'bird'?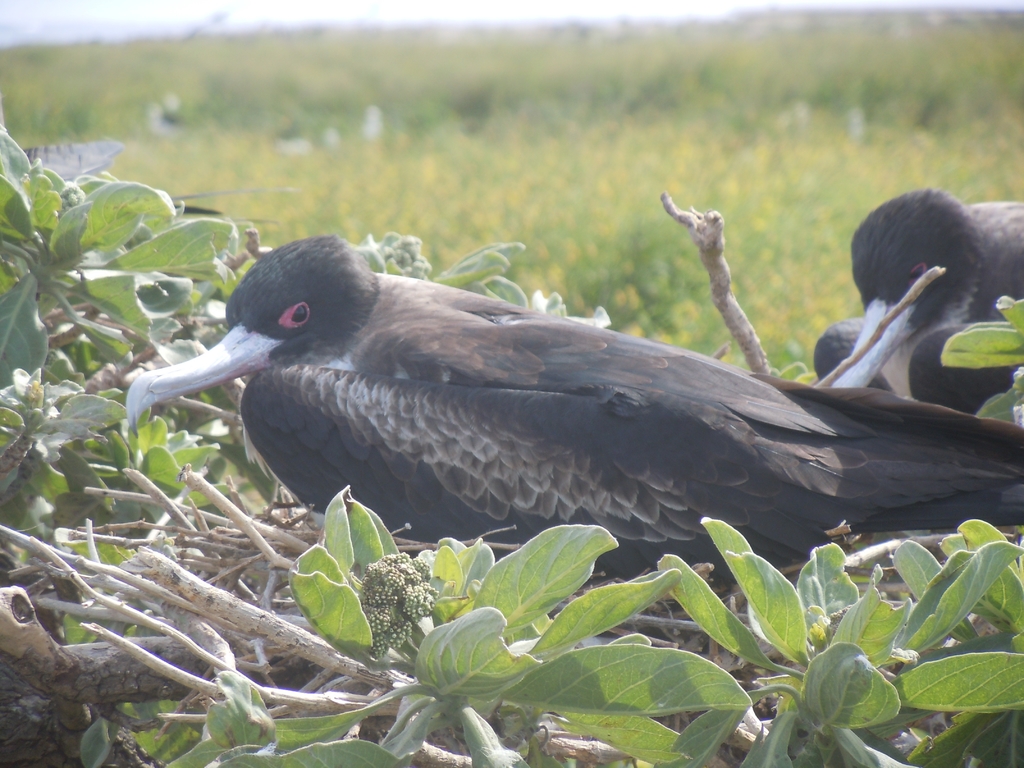
BBox(131, 224, 973, 616)
